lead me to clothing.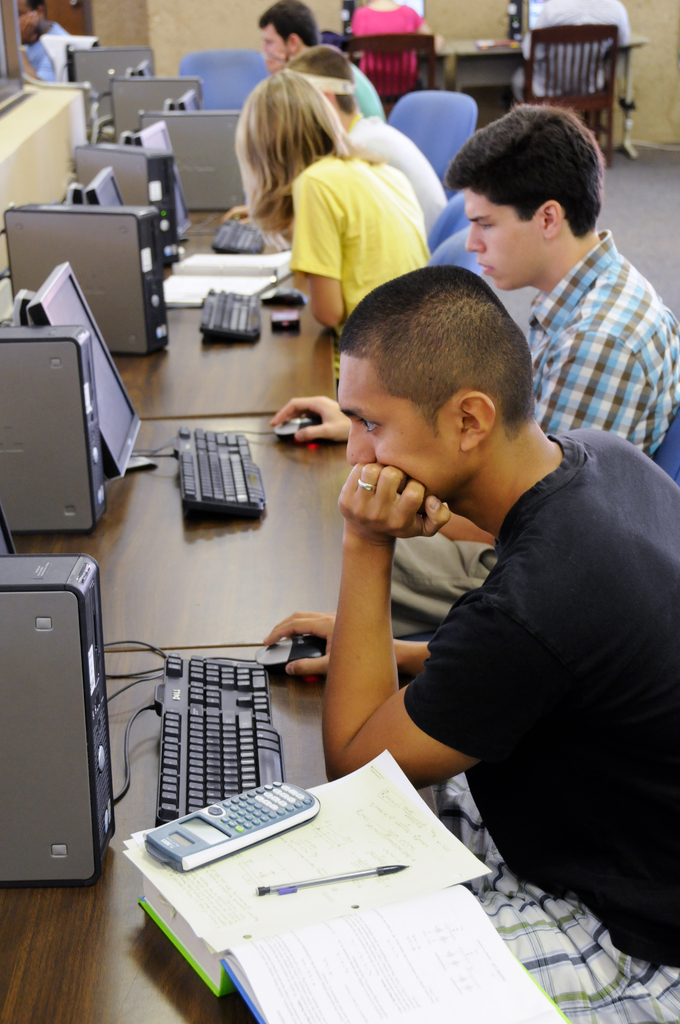
Lead to region(294, 159, 439, 326).
